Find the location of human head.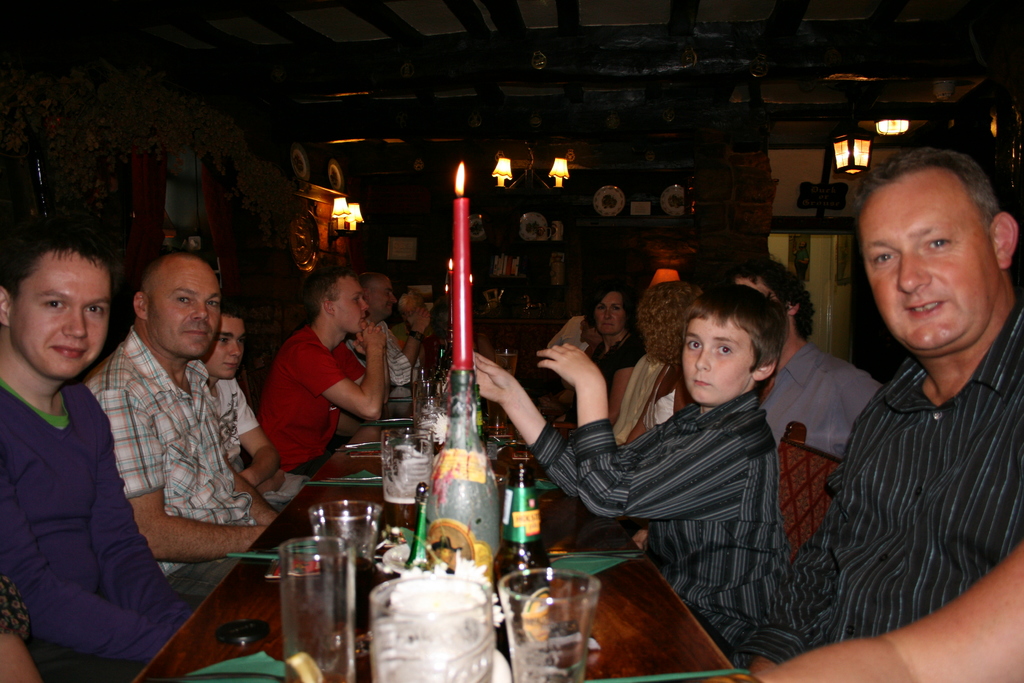
Location: <region>313, 272, 367, 337</region>.
